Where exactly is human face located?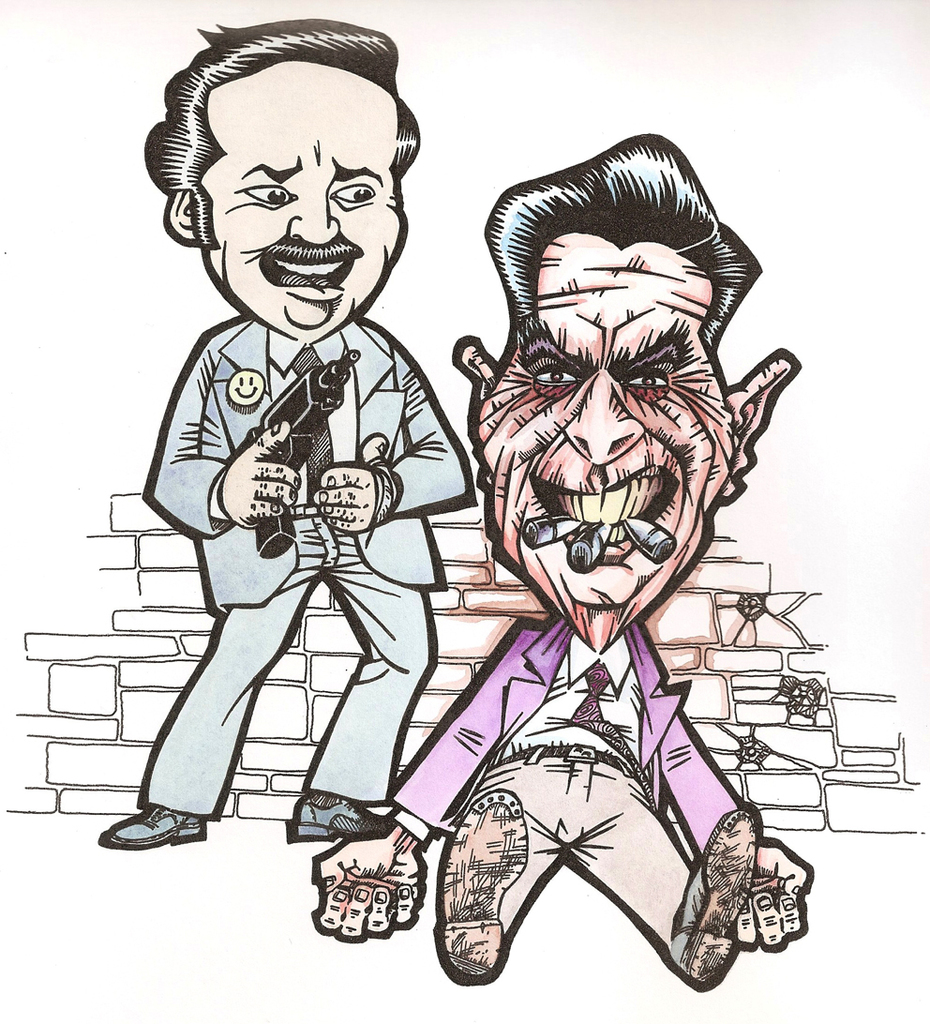
Its bounding box is Rect(206, 52, 409, 340).
